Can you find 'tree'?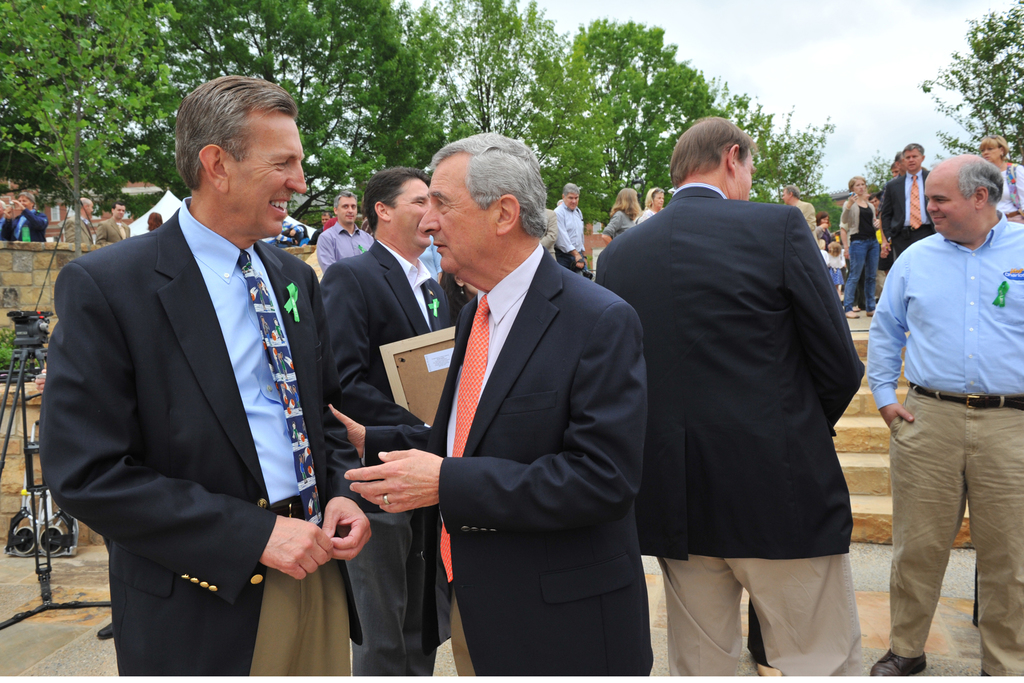
Yes, bounding box: Rect(932, 17, 1023, 160).
